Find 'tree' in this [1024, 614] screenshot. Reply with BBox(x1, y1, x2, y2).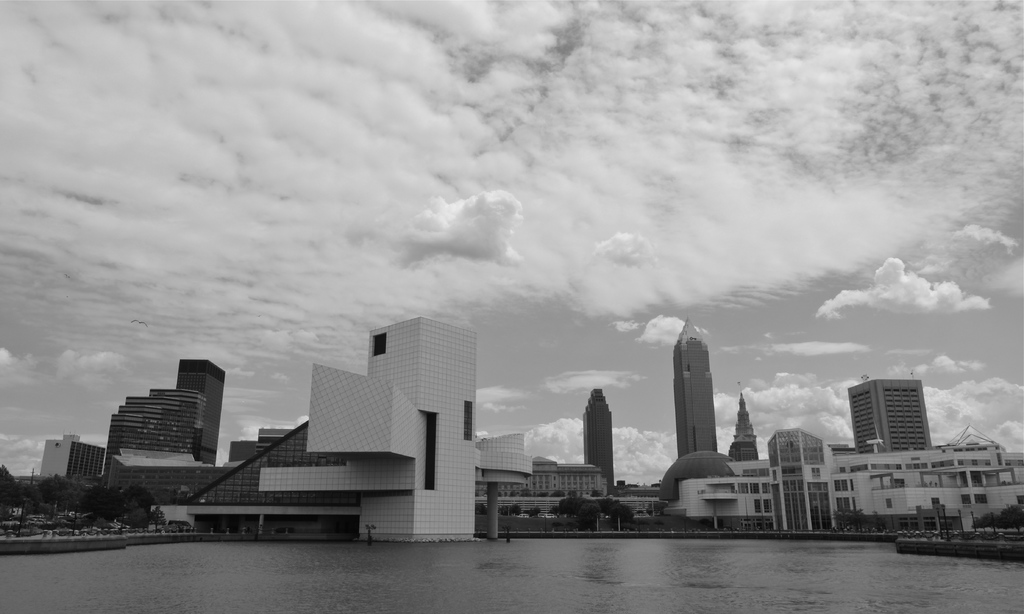
BBox(530, 501, 543, 517).
